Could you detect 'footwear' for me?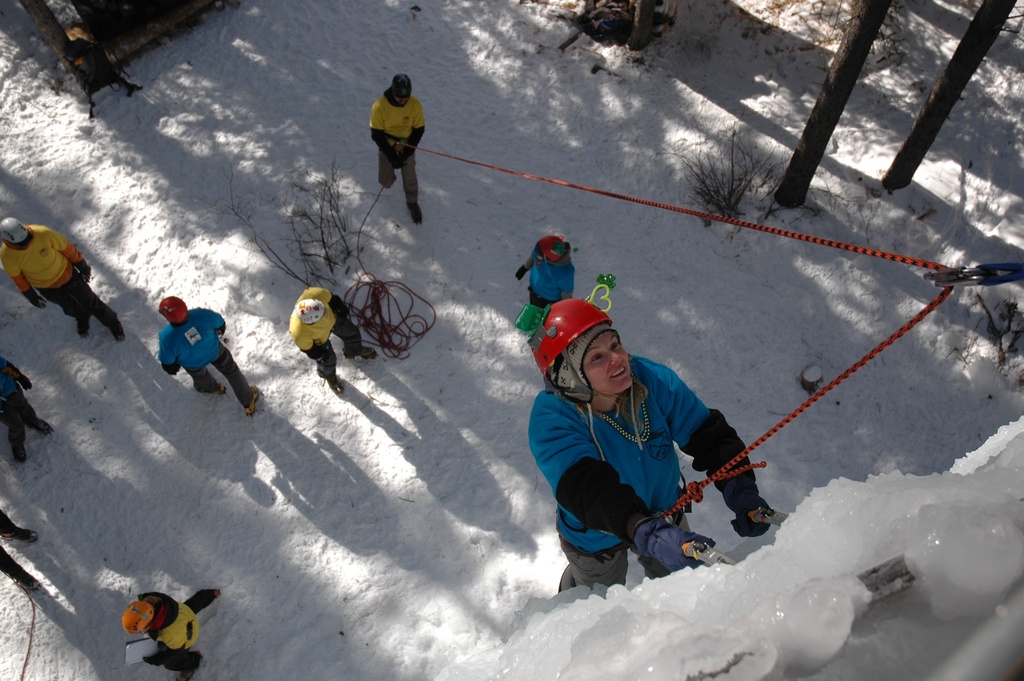
Detection result: [12, 445, 28, 464].
